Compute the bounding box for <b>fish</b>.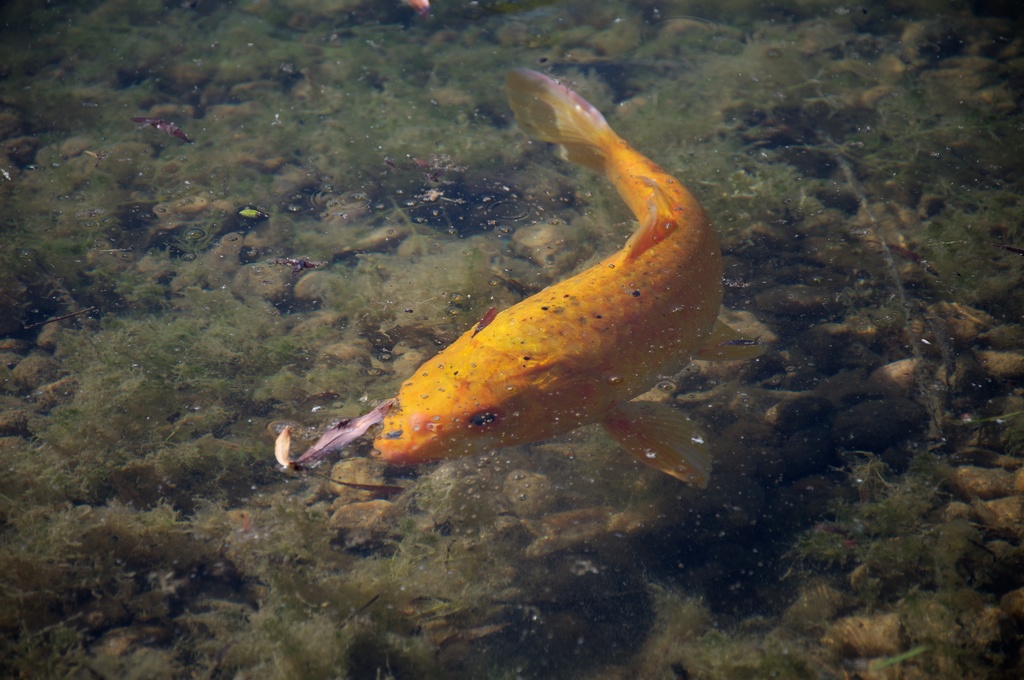
[255, 59, 715, 525].
